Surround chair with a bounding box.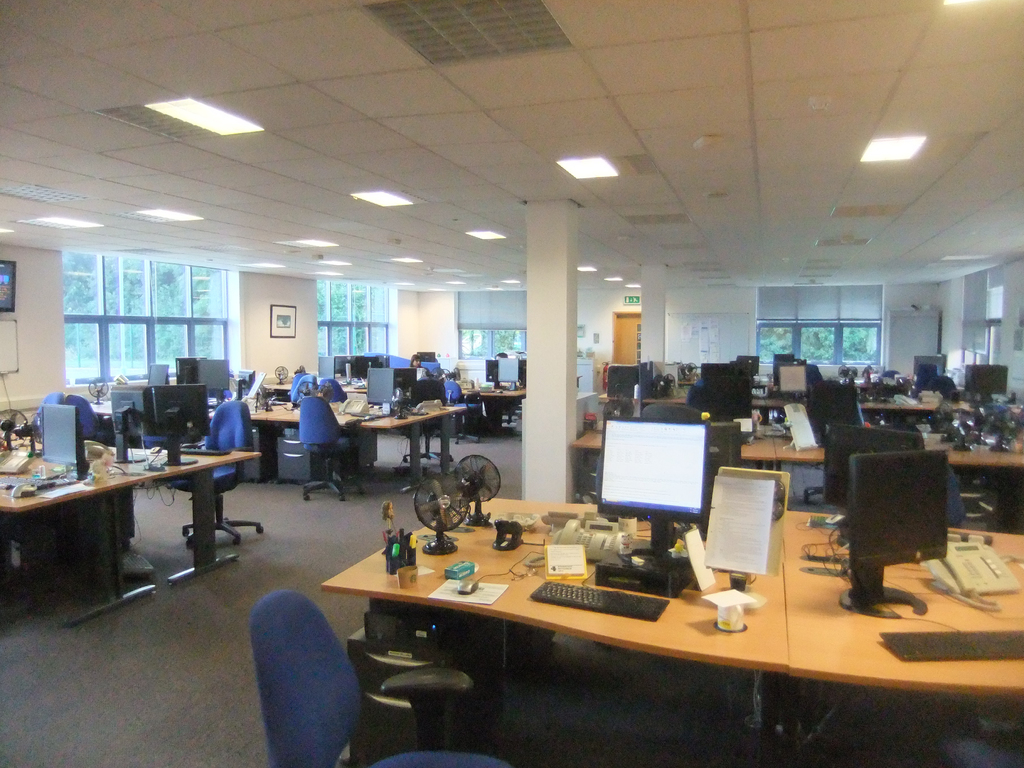
637,403,705,431.
